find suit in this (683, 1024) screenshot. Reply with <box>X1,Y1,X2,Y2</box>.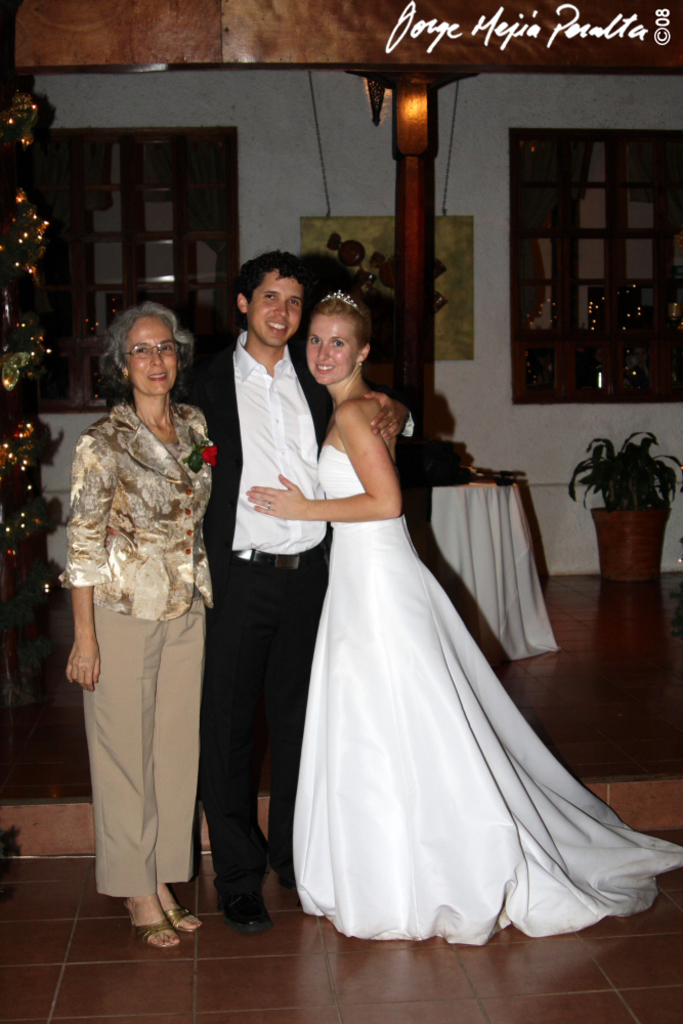
<box>173,324,430,897</box>.
